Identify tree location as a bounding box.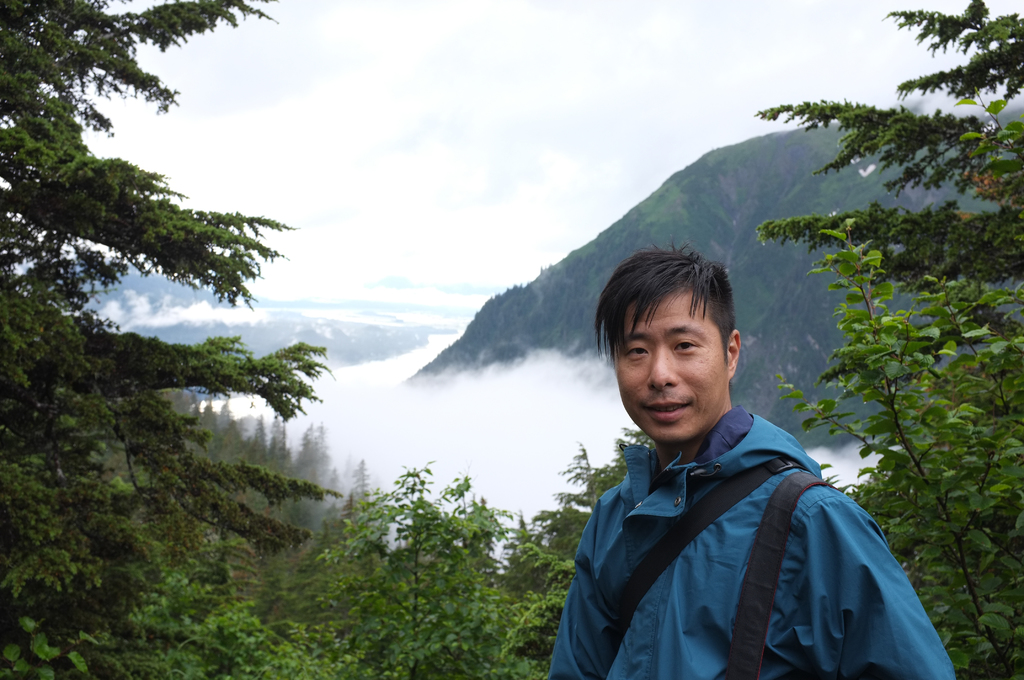
bbox=[167, 381, 204, 442].
